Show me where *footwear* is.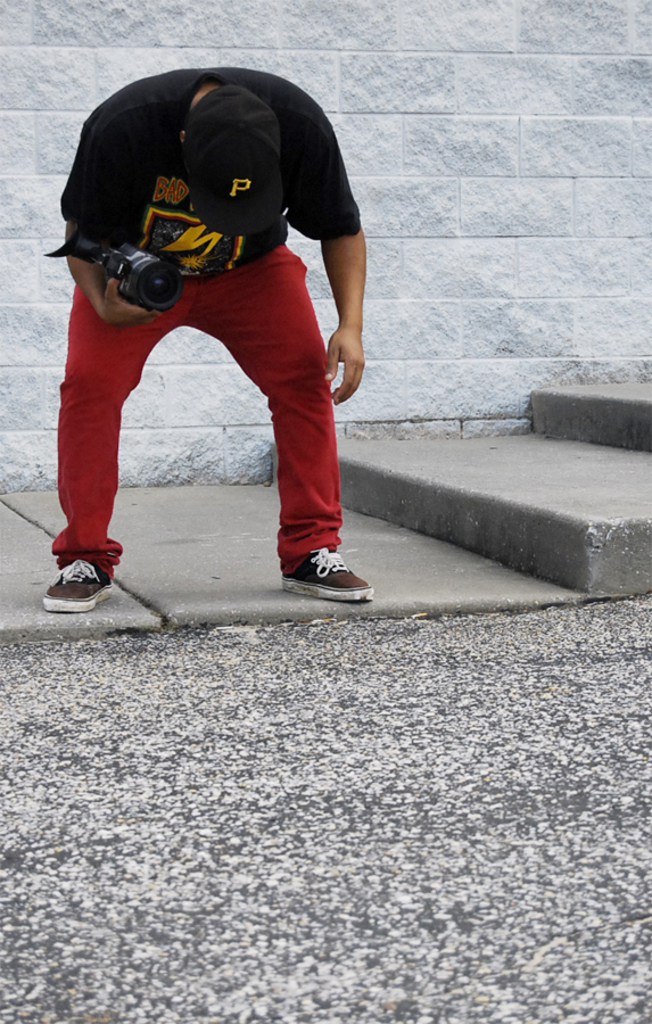
*footwear* is at 39/561/109/614.
